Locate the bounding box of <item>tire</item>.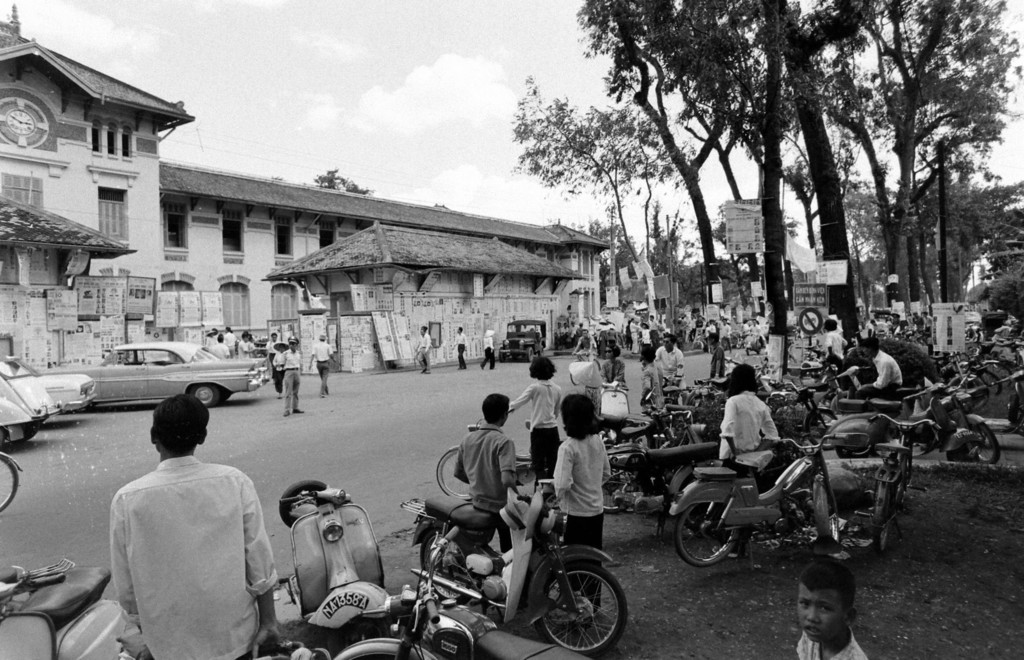
Bounding box: crop(438, 447, 479, 506).
